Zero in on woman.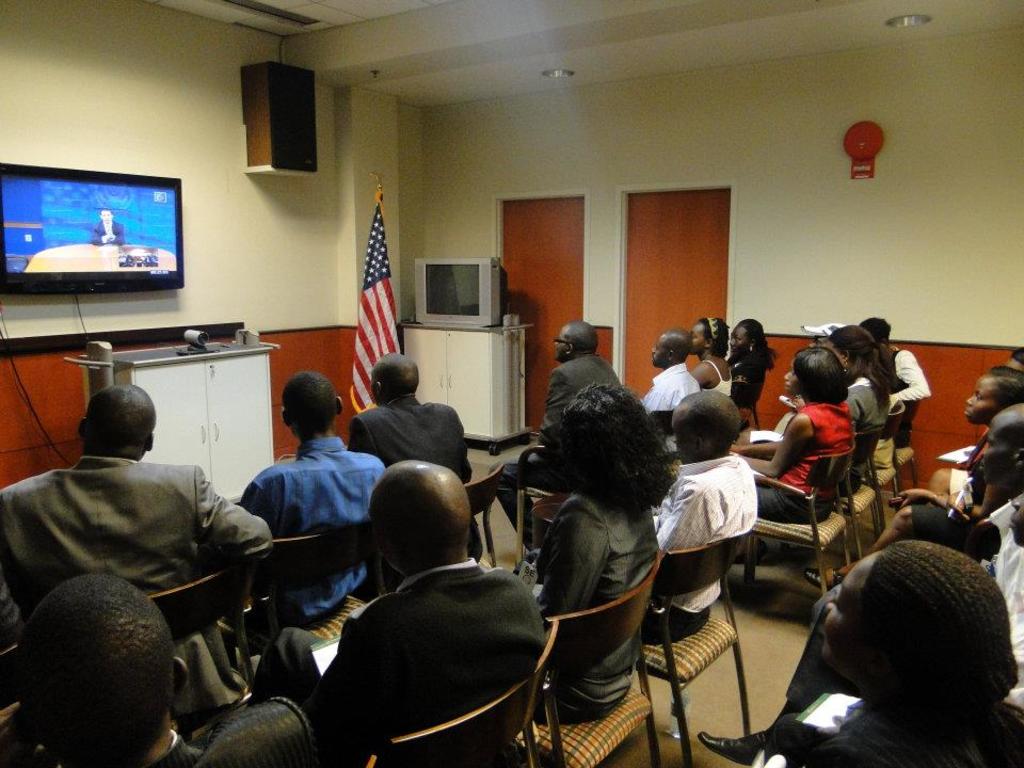
Zeroed in: bbox(514, 320, 697, 762).
